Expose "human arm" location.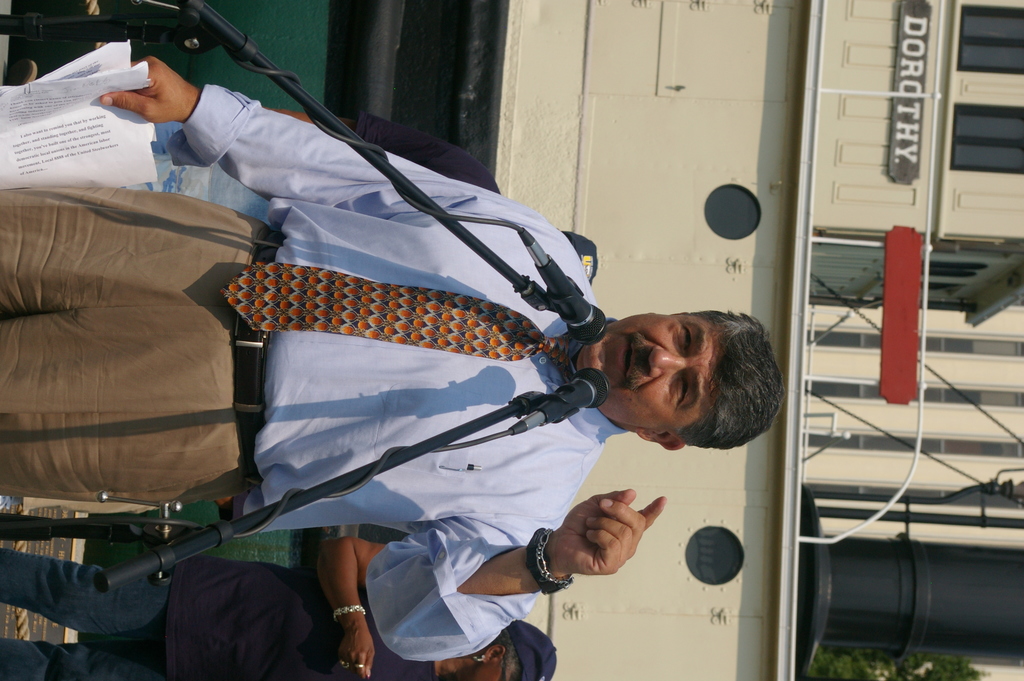
Exposed at Rect(92, 49, 475, 198).
